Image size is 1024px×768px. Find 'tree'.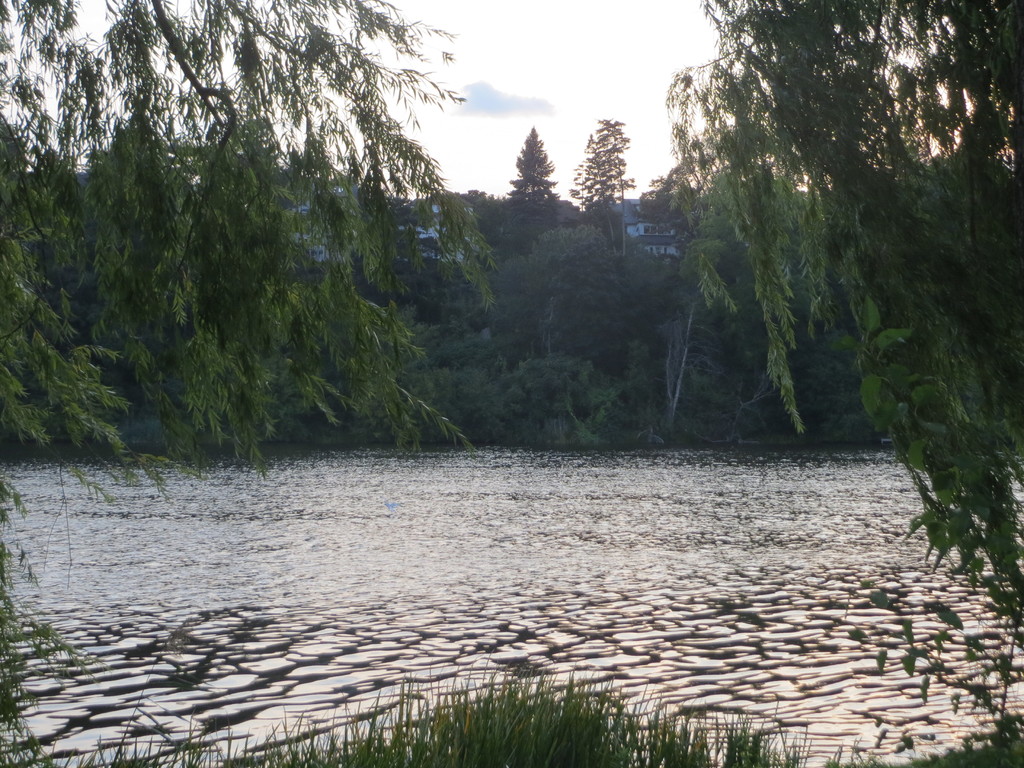
detection(483, 227, 618, 360).
